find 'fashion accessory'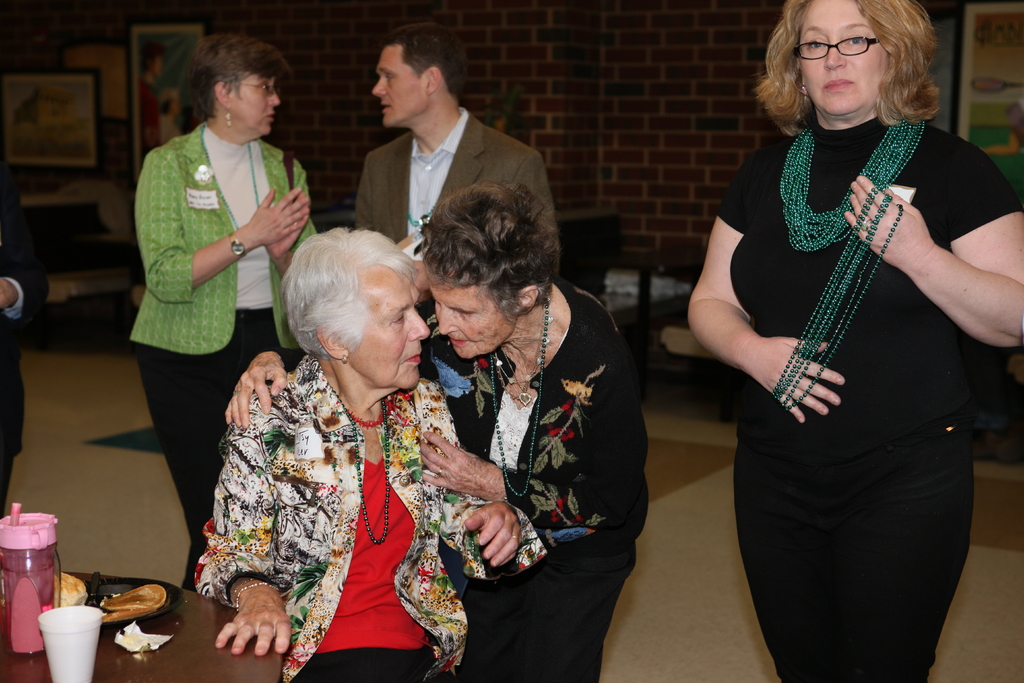
[225, 109, 235, 129]
